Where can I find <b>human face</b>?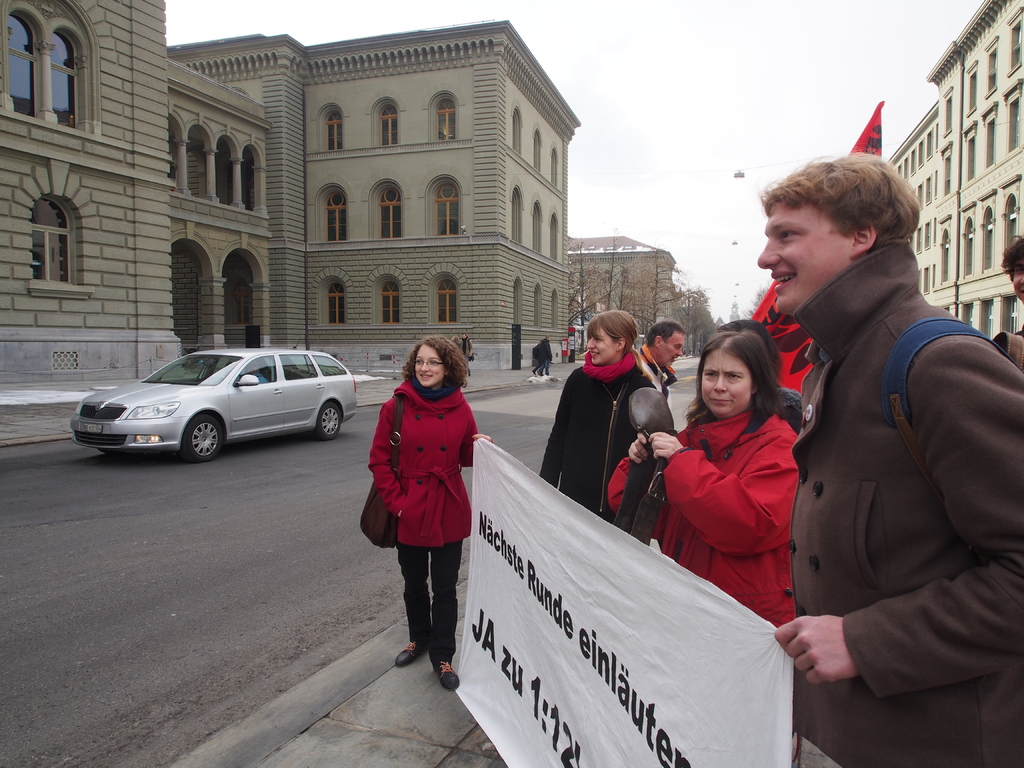
You can find it at <bbox>761, 202, 853, 313</bbox>.
